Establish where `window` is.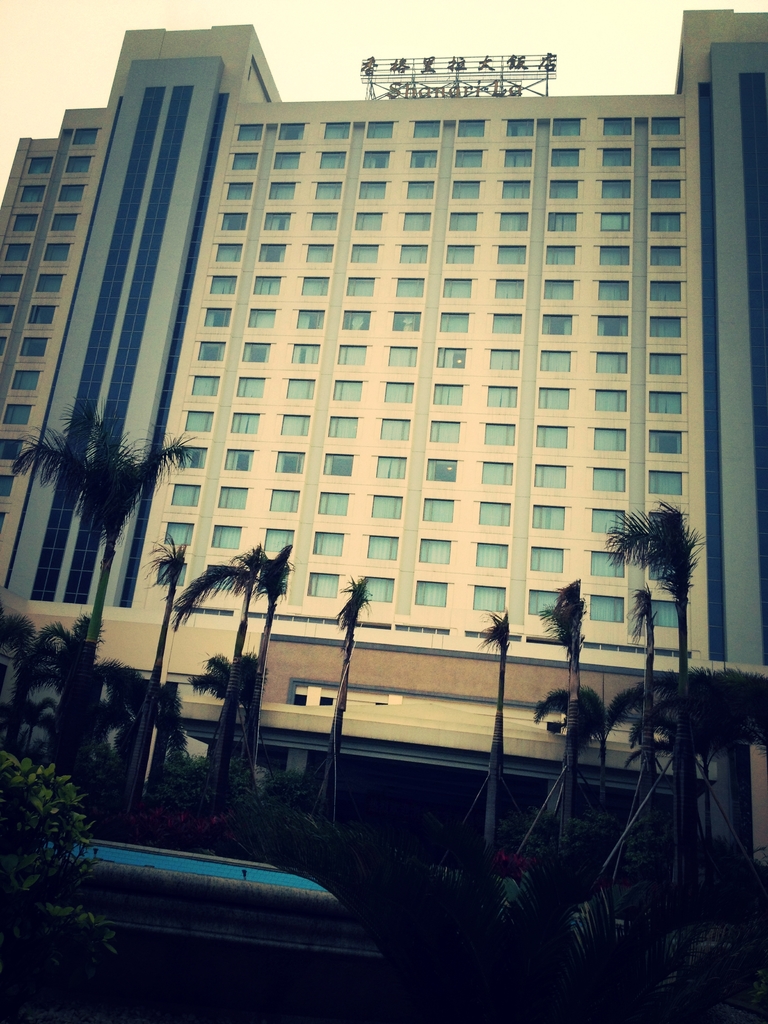
Established at [left=366, top=536, right=399, bottom=558].
